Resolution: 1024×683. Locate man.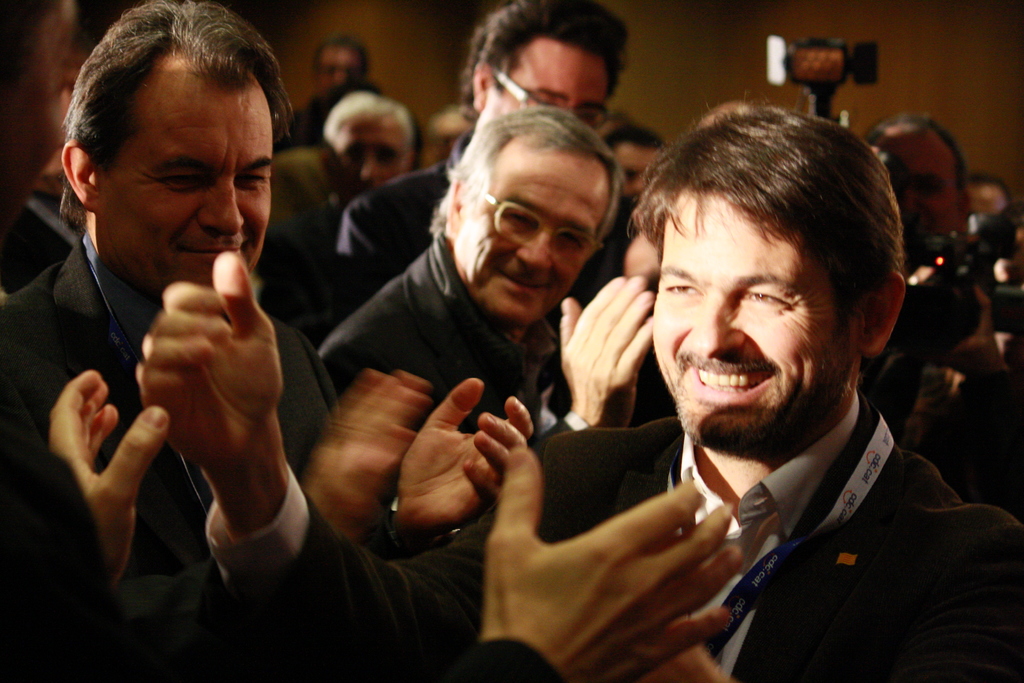
[271,42,371,152].
